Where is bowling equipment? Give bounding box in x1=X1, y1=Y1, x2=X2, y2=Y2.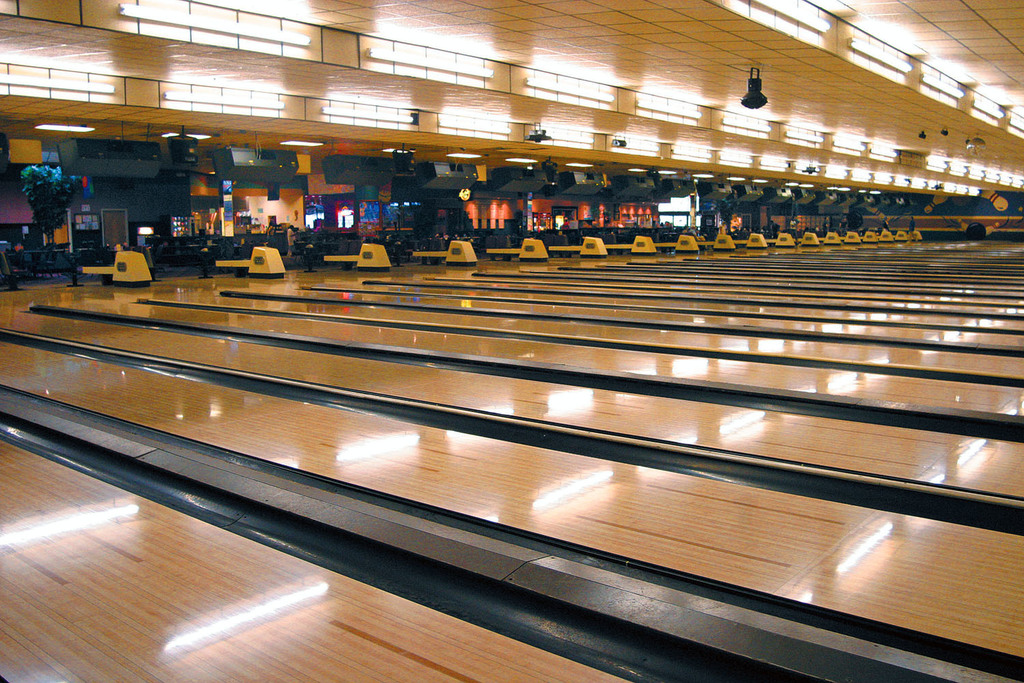
x1=68, y1=247, x2=154, y2=284.
